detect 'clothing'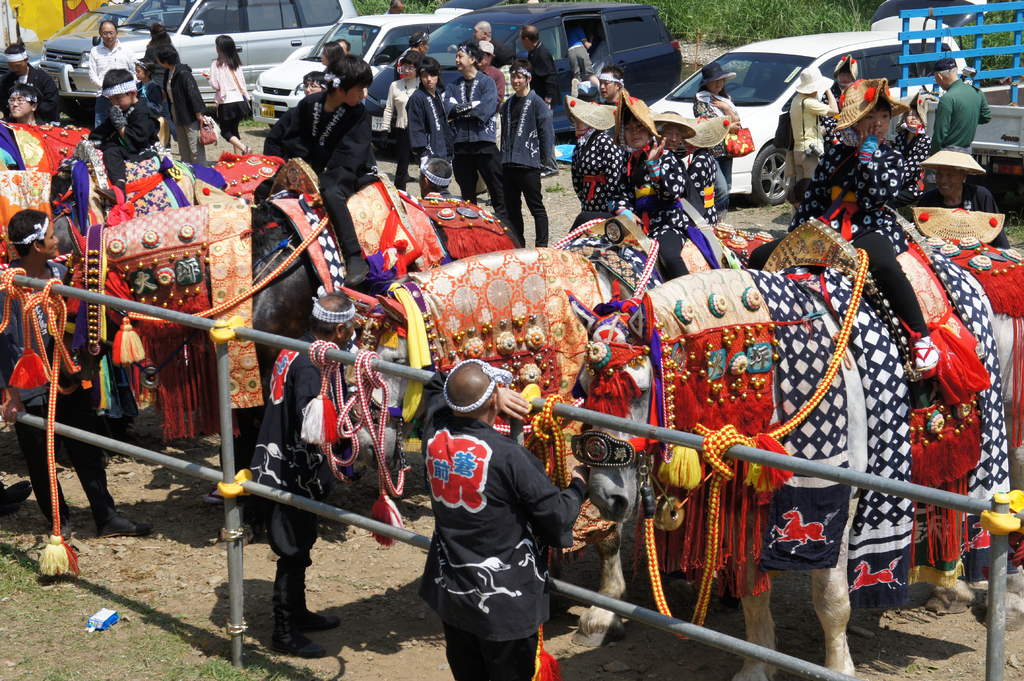
267/92/377/253
